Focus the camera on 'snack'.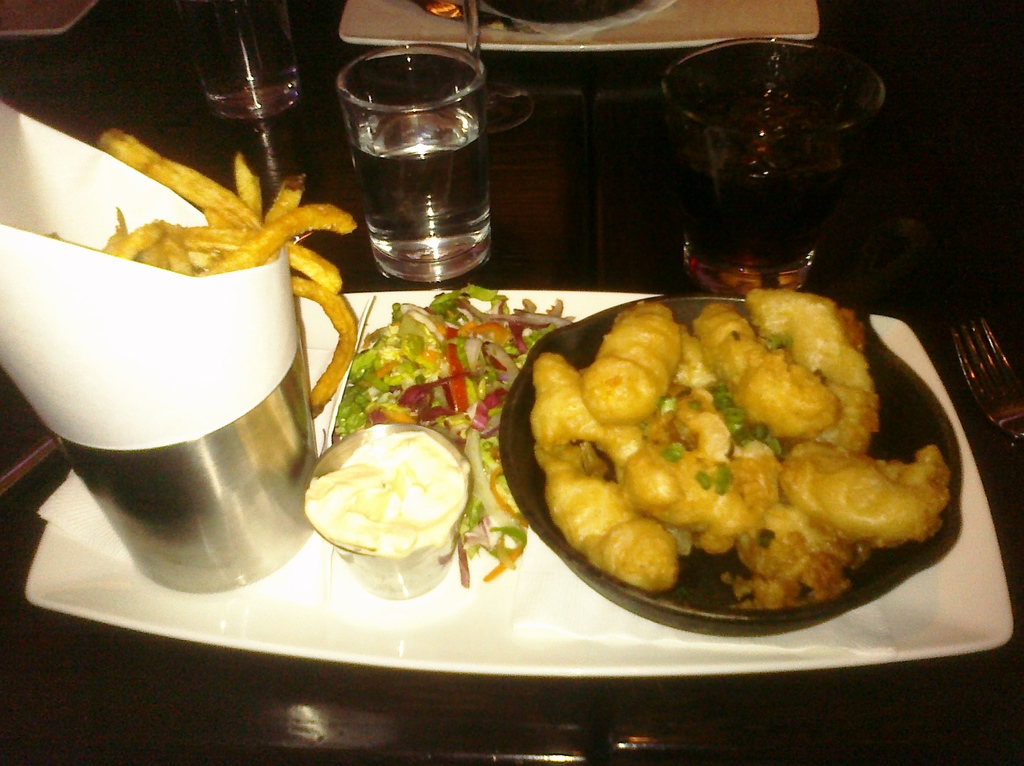
Focus region: pyautogui.locateOnScreen(521, 303, 943, 616).
